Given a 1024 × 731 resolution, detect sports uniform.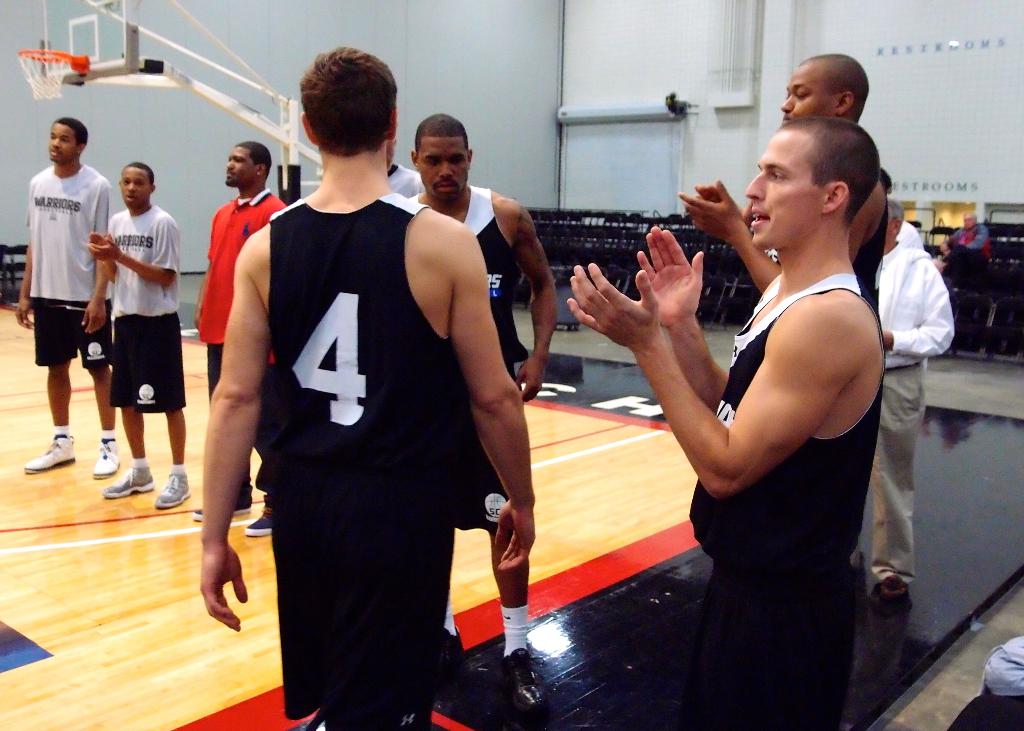
select_region(200, 180, 298, 495).
